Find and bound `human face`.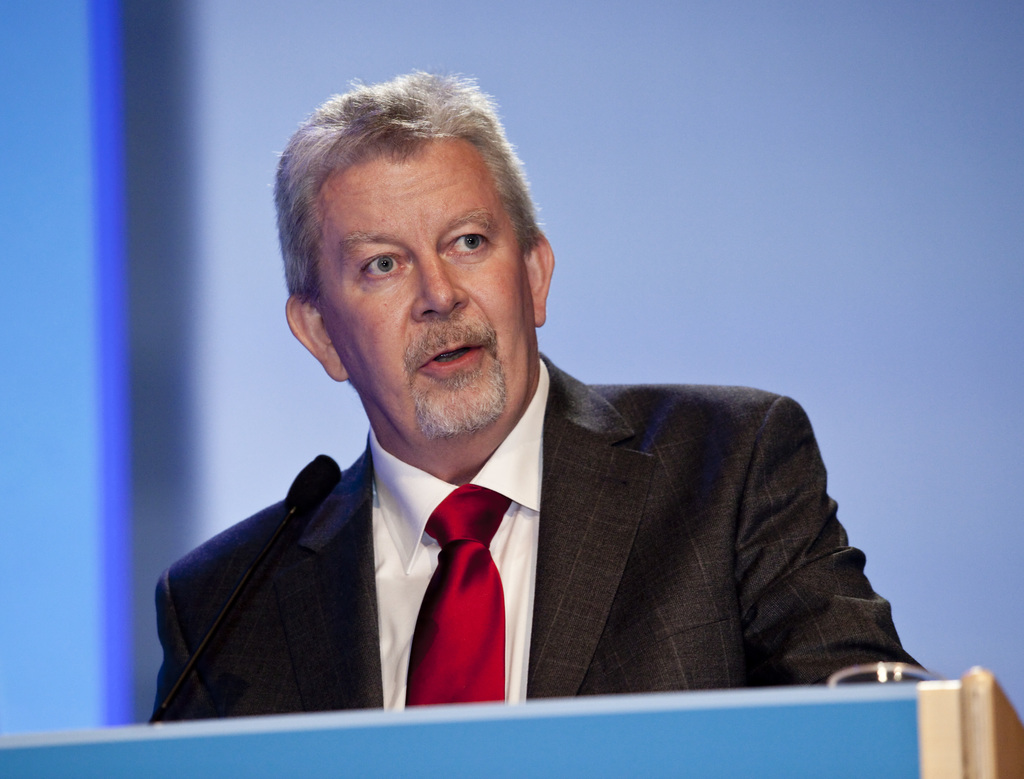
Bound: l=297, t=121, r=545, b=446.
